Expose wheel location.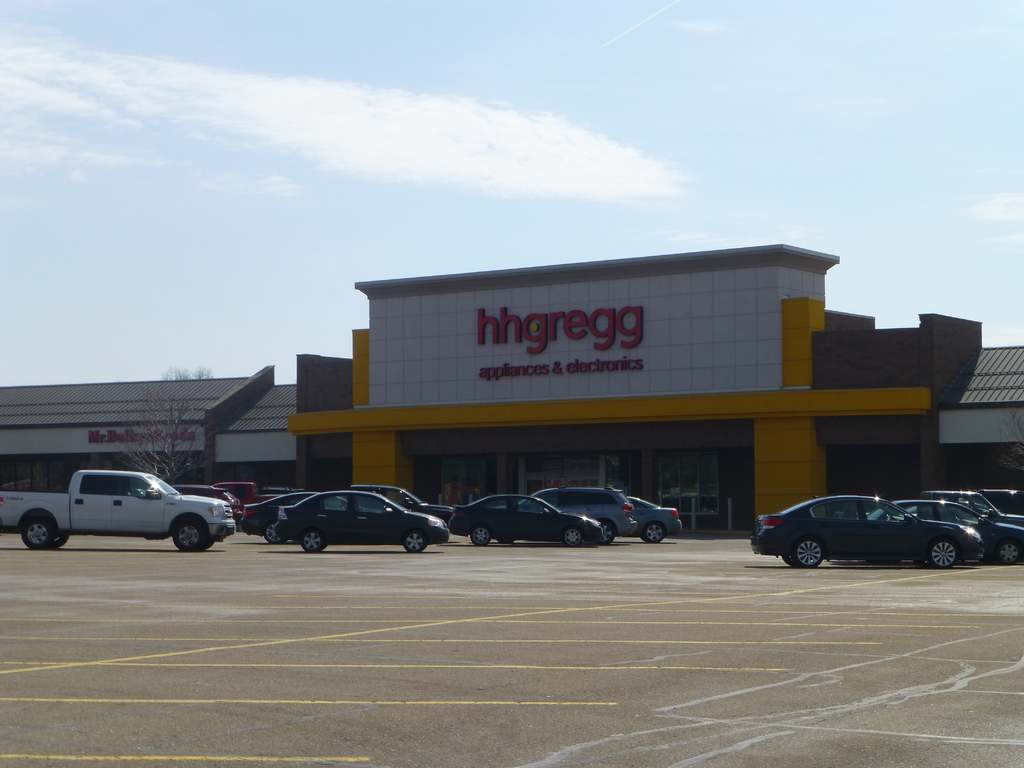
Exposed at region(47, 534, 68, 548).
